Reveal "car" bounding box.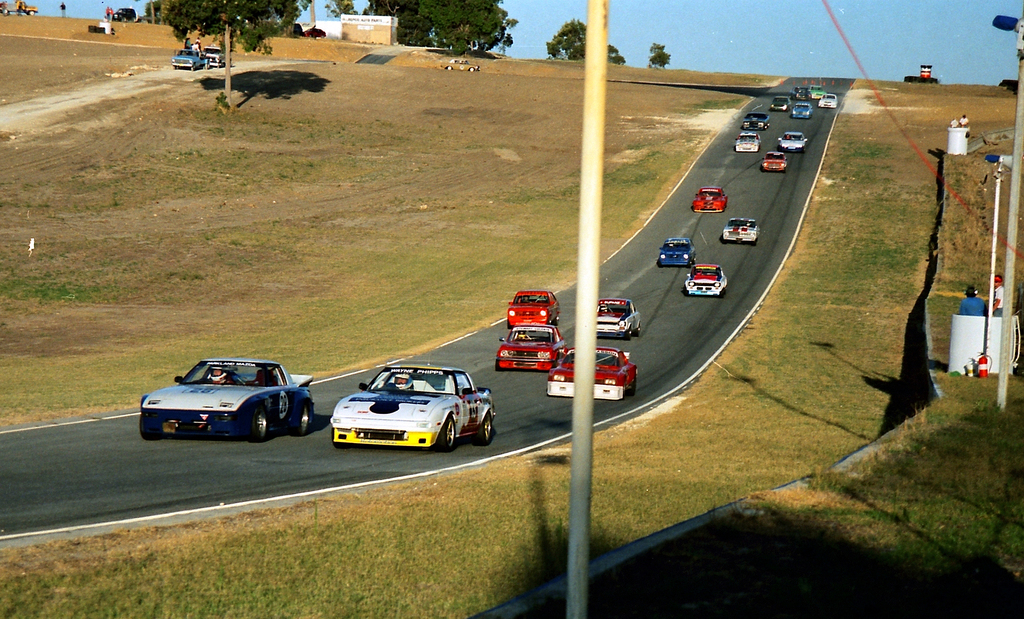
Revealed: box=[171, 45, 205, 74].
